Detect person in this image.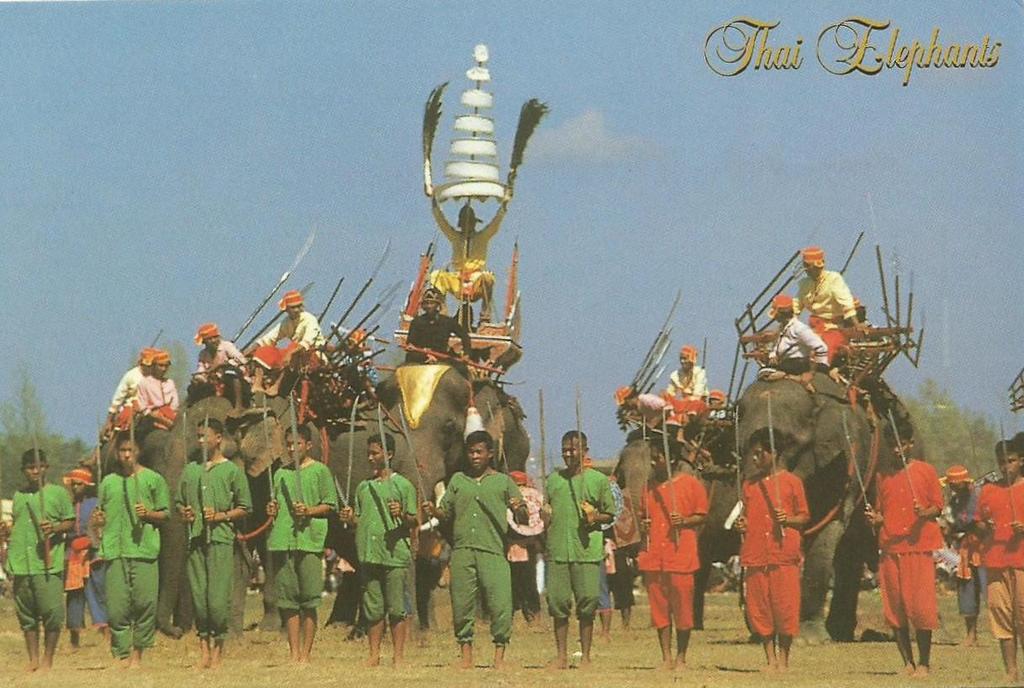
Detection: Rect(969, 442, 1023, 687).
